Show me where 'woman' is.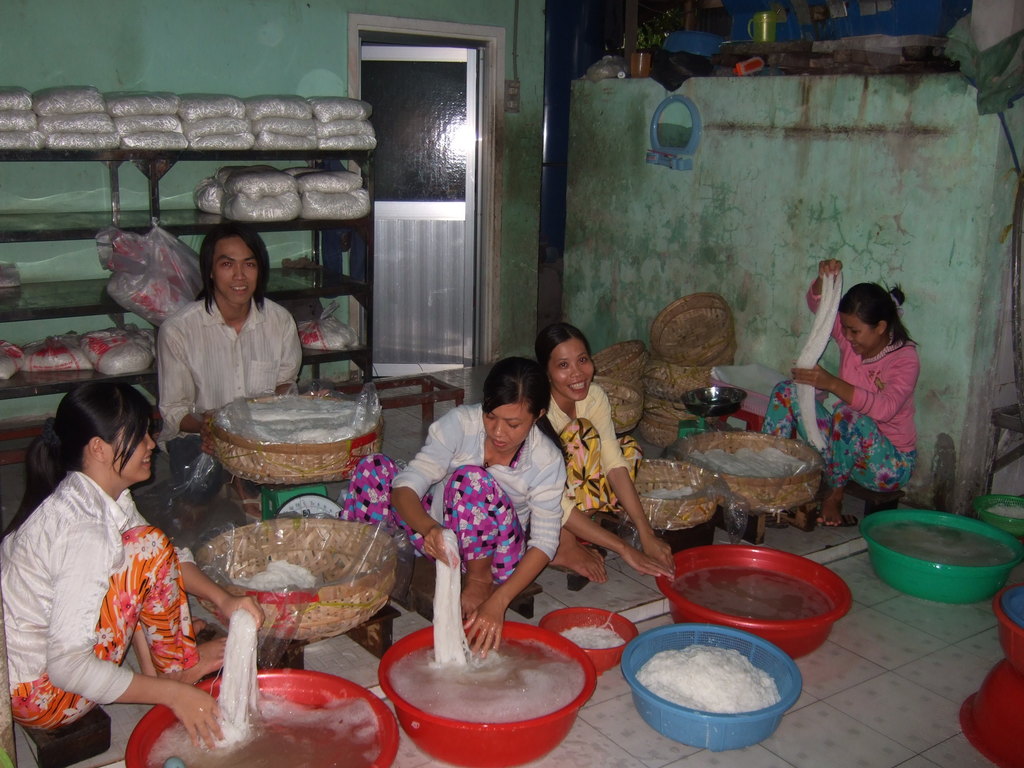
'woman' is at bbox=[530, 317, 678, 583].
